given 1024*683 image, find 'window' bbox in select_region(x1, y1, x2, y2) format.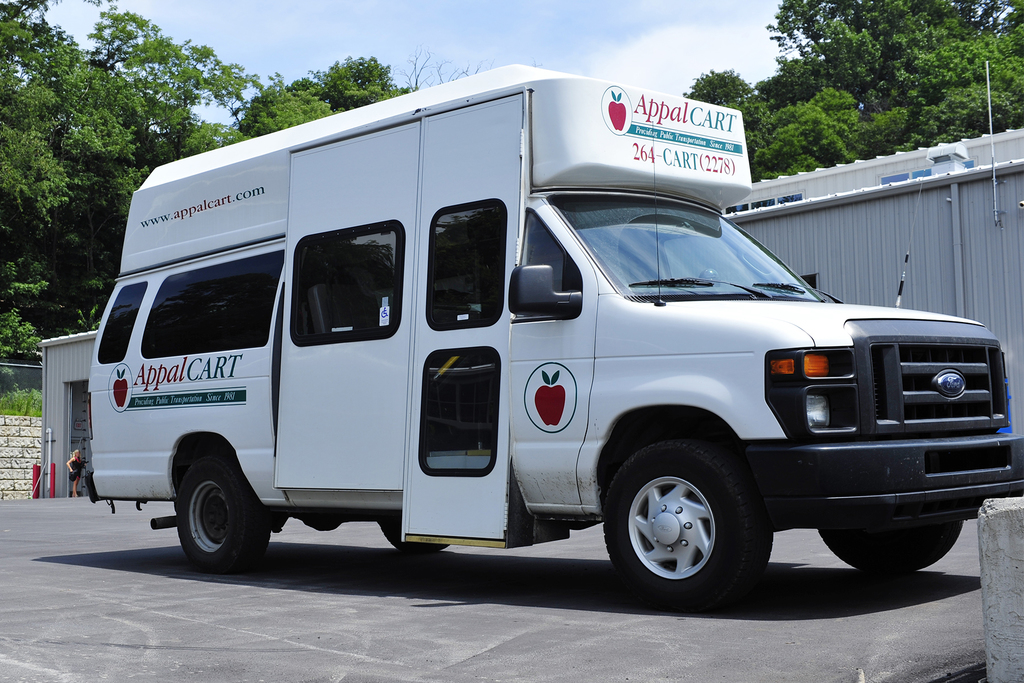
select_region(282, 218, 417, 355).
